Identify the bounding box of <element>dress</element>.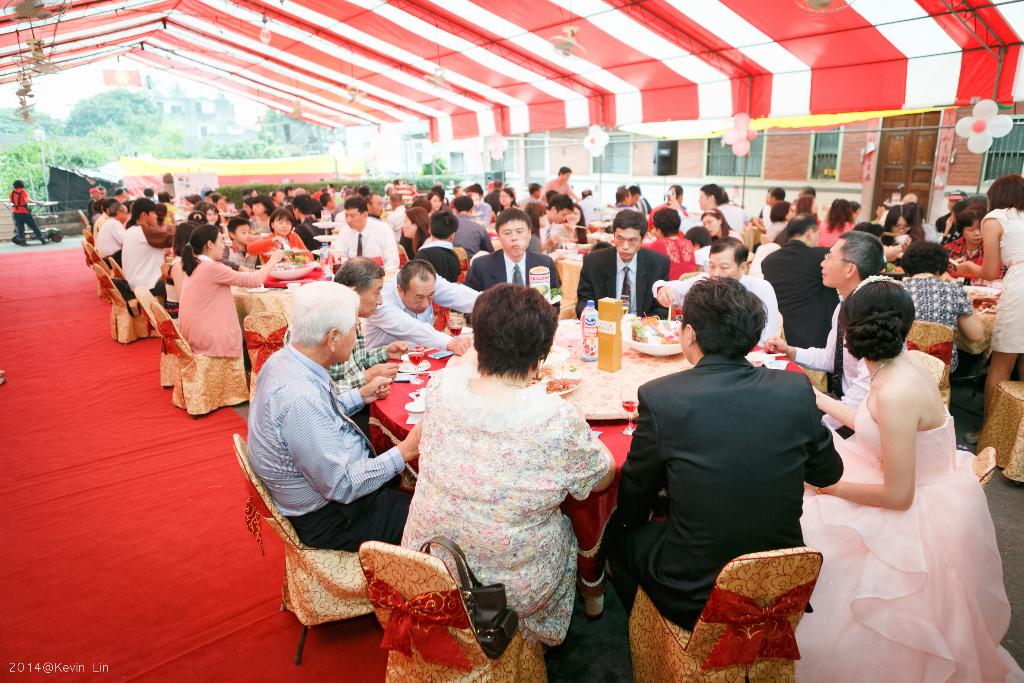
[left=979, top=206, right=1023, bottom=350].
